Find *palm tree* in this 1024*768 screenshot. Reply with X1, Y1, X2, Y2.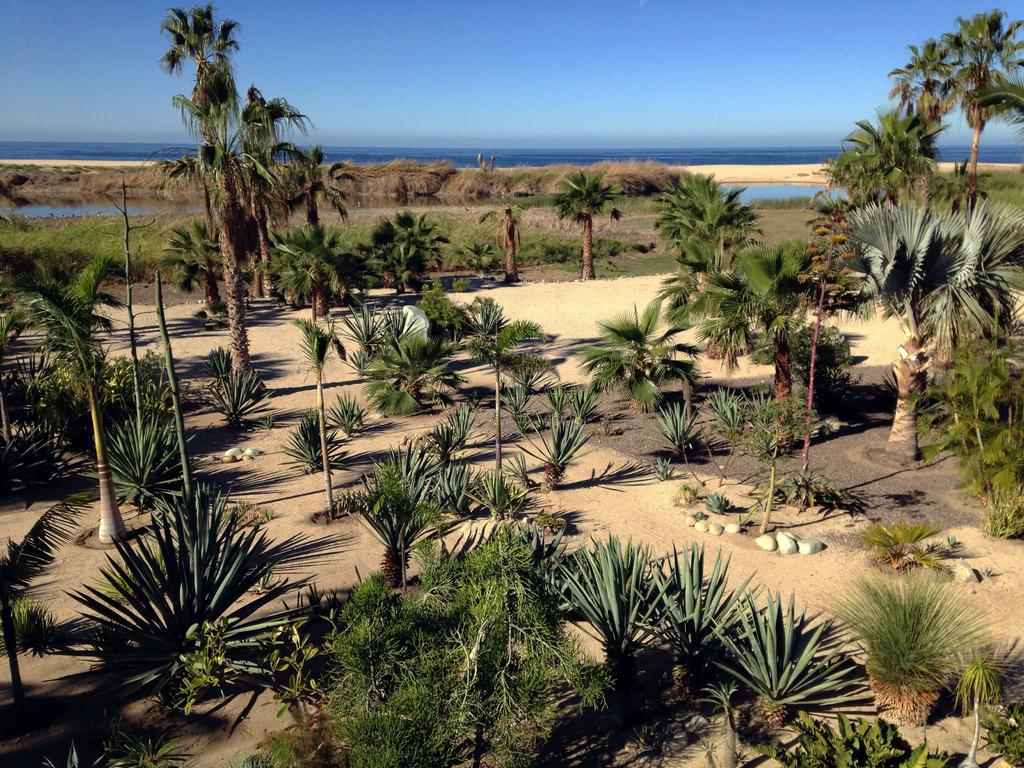
333, 187, 426, 253.
